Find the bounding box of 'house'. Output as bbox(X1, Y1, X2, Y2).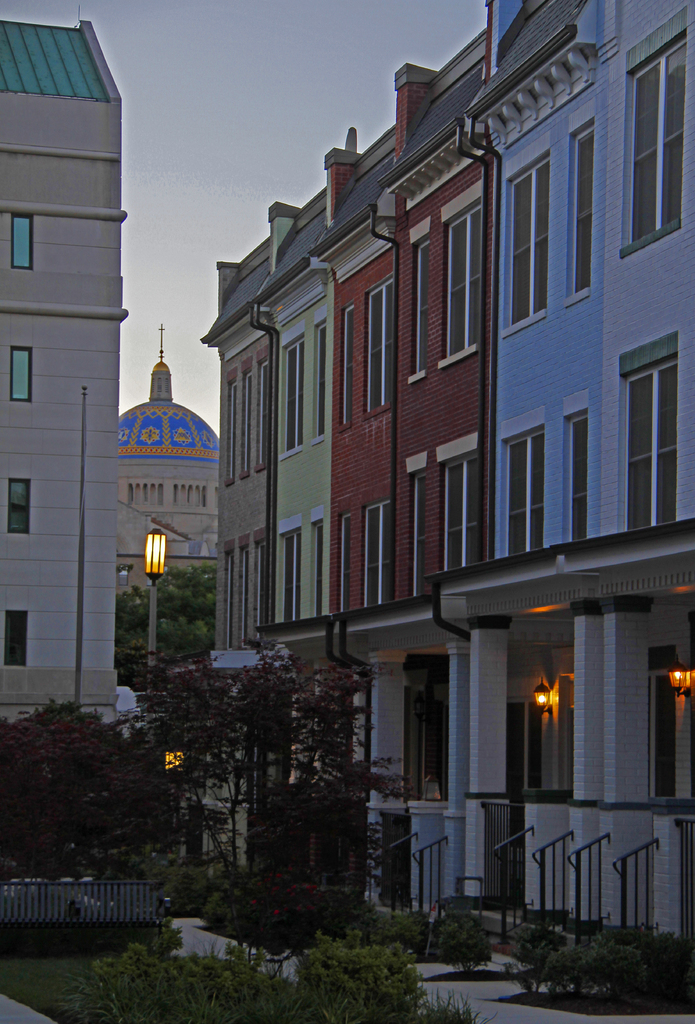
bbox(322, 87, 404, 788).
